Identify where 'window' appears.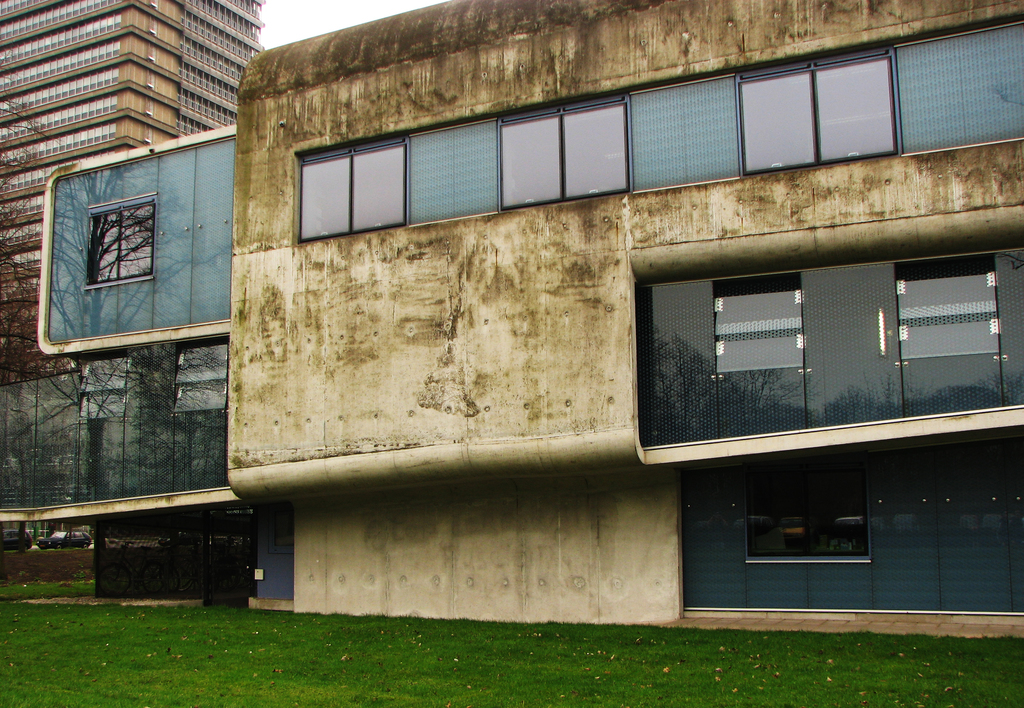
Appears at 893 246 998 358.
